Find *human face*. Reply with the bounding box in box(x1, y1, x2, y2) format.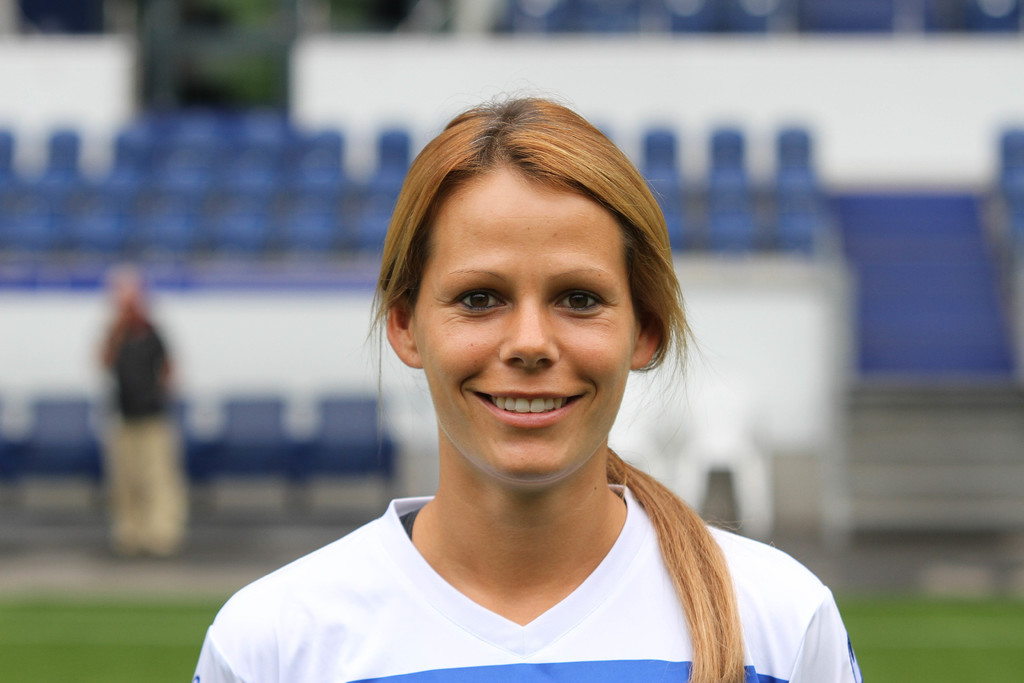
box(413, 162, 642, 483).
